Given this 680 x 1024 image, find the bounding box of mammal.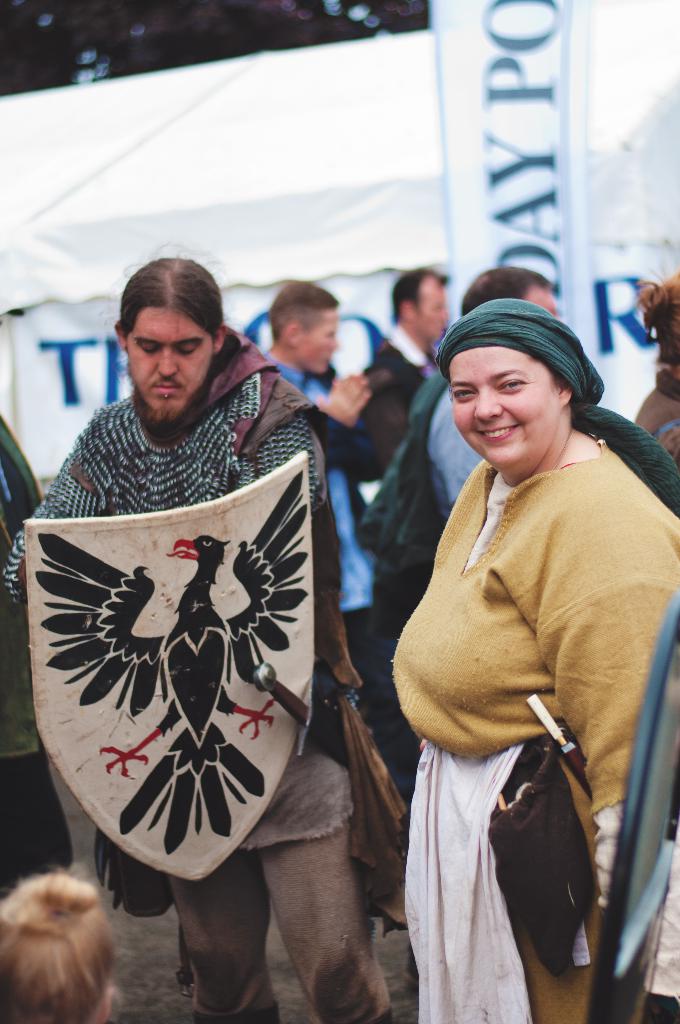
407 267 564 559.
